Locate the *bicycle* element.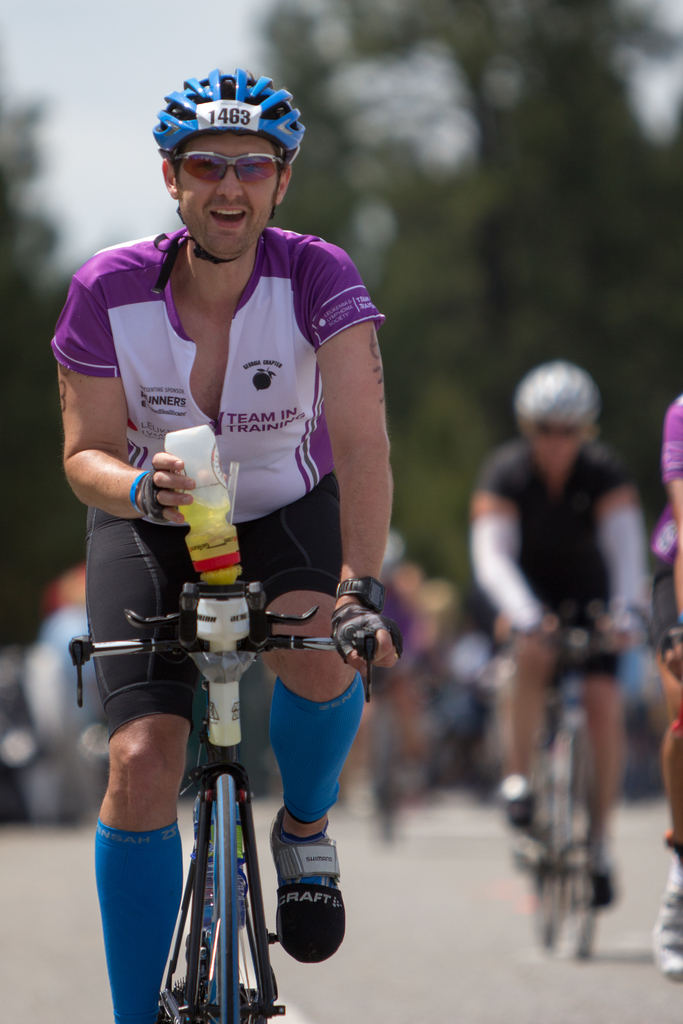
Element bbox: <bbox>59, 533, 375, 1003</bbox>.
